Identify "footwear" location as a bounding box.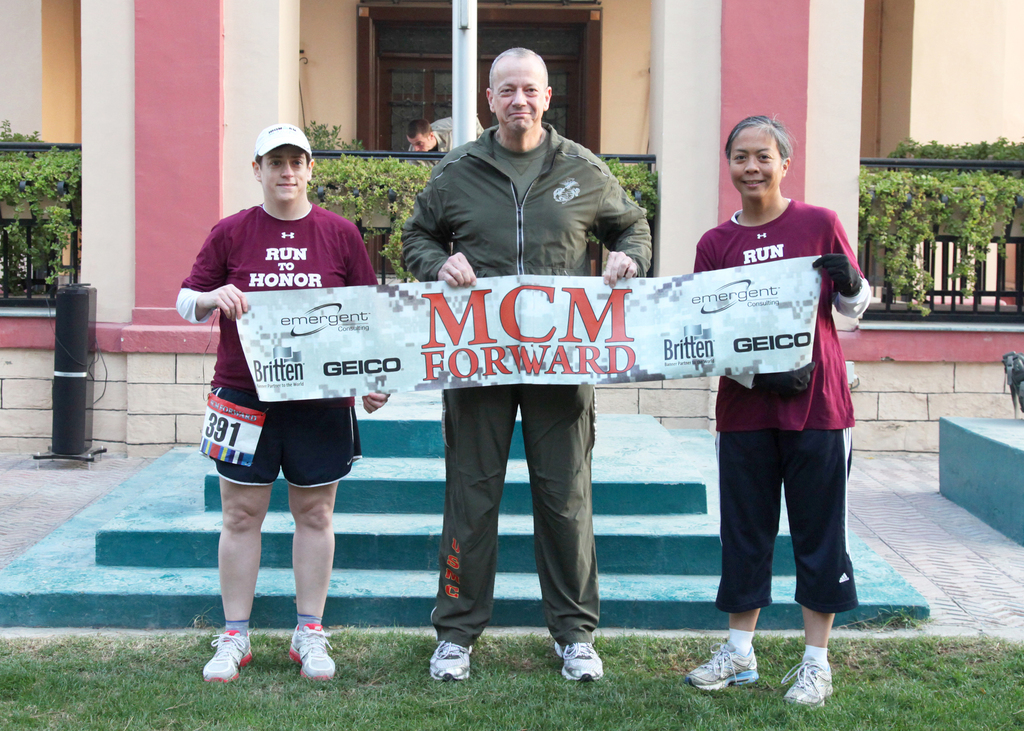
box(193, 632, 251, 699).
